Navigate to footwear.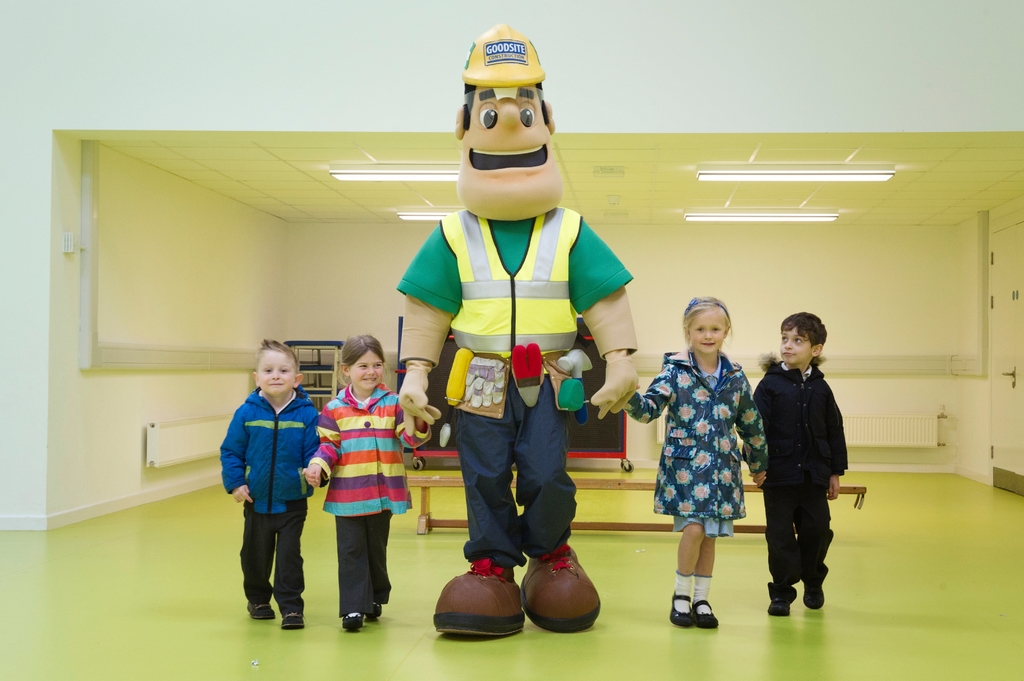
Navigation target: rect(365, 608, 381, 621).
